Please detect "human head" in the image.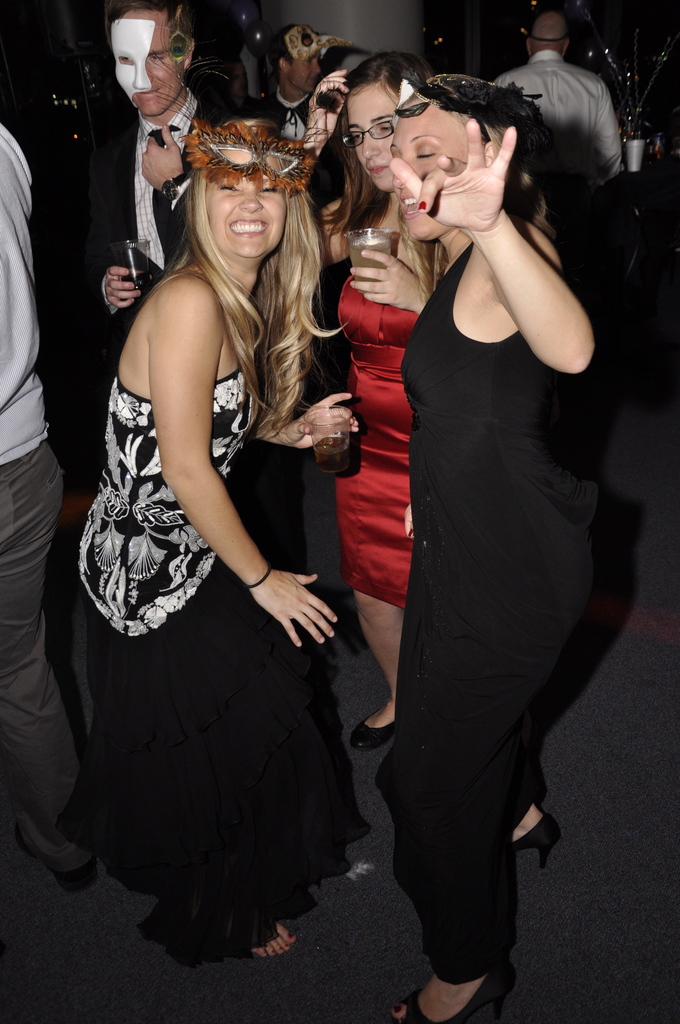
box(275, 23, 325, 95).
